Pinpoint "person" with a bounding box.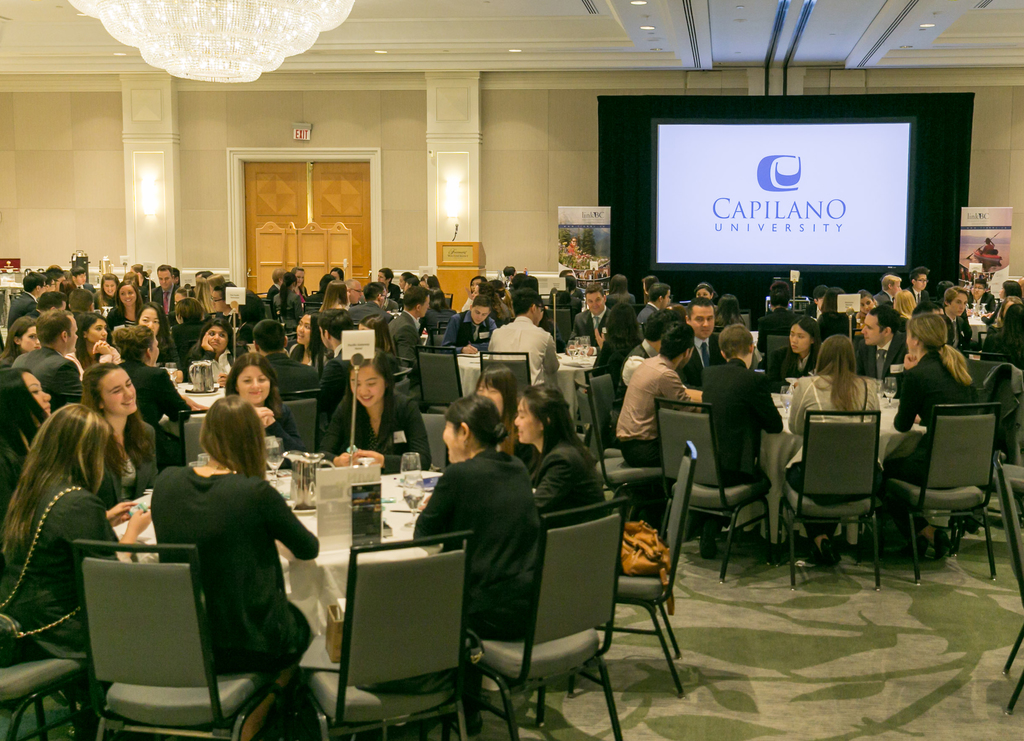
bbox(0, 404, 149, 740).
